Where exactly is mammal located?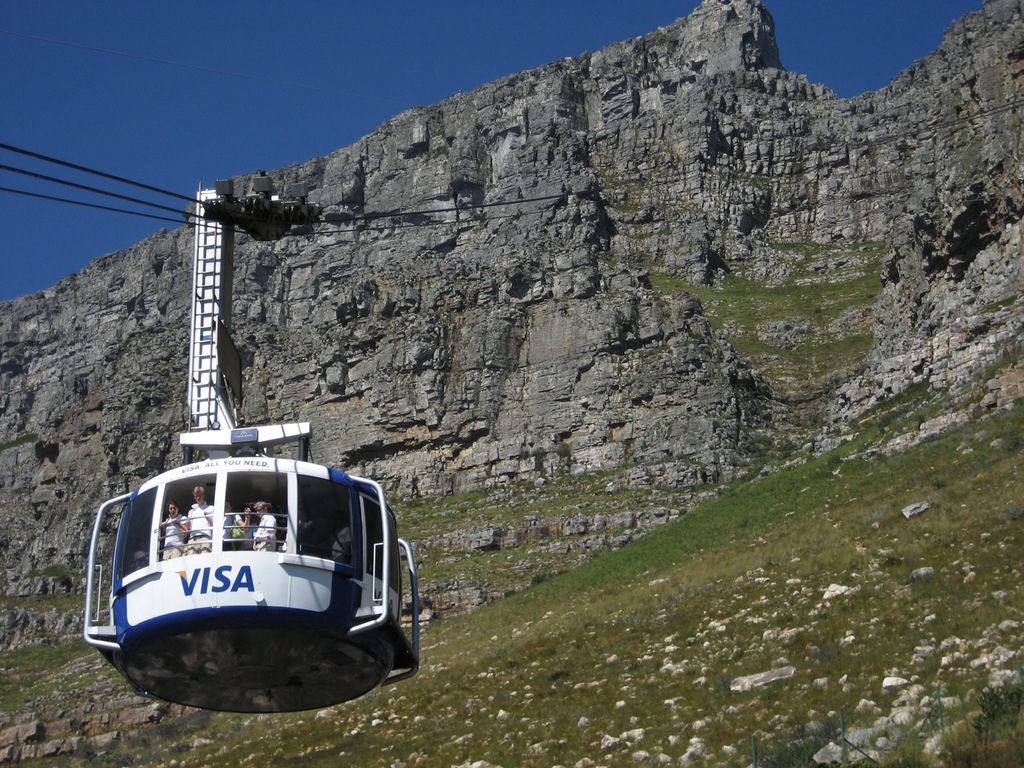
Its bounding box is [221, 500, 253, 550].
